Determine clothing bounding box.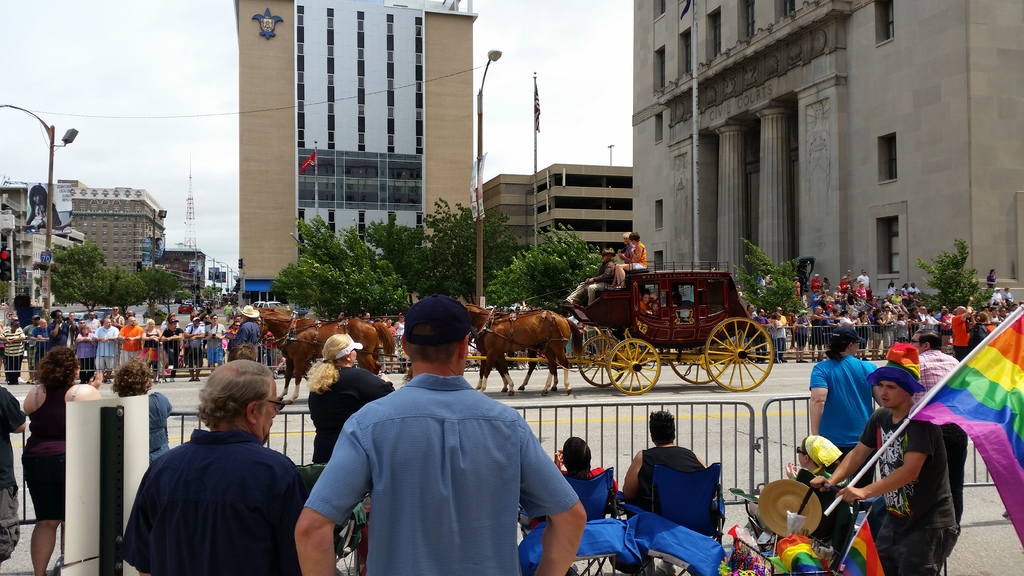
Determined: <bbox>121, 427, 311, 575</bbox>.
